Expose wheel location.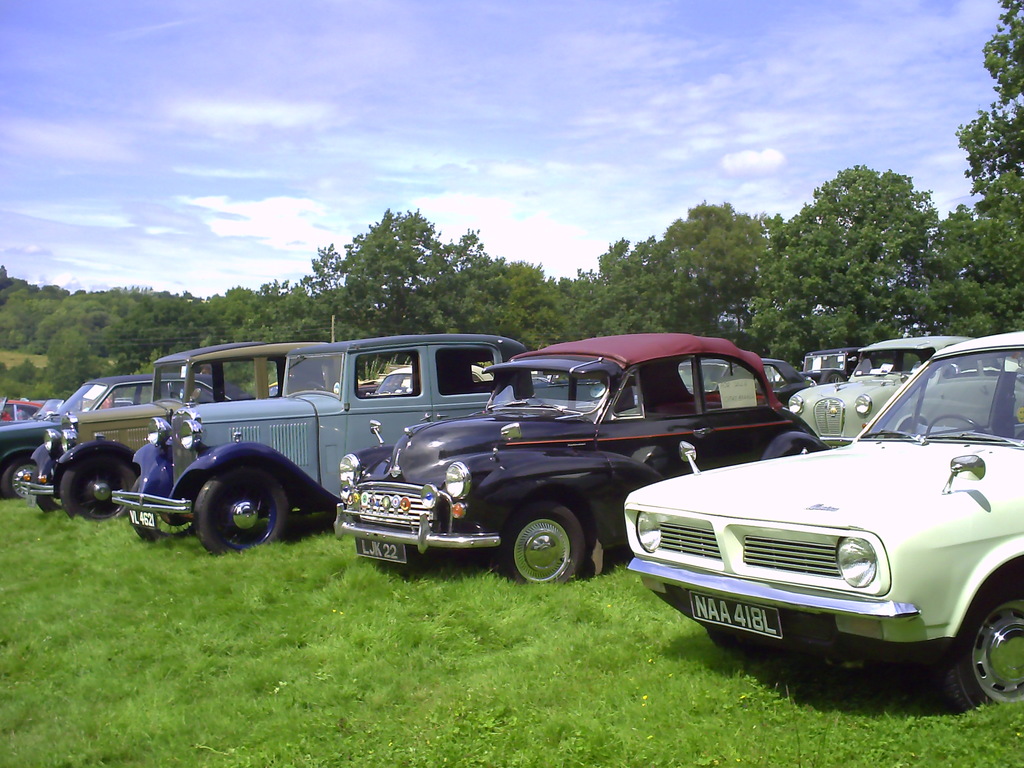
Exposed at [178,468,286,548].
